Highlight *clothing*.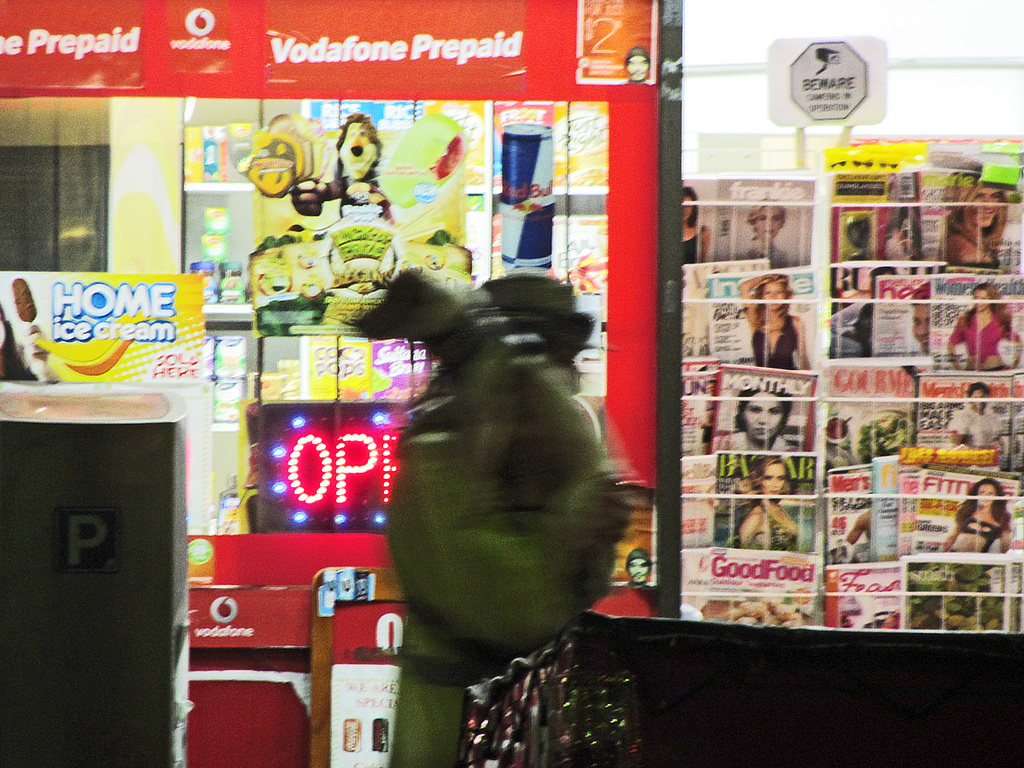
Highlighted region: x1=715, y1=432, x2=794, y2=449.
